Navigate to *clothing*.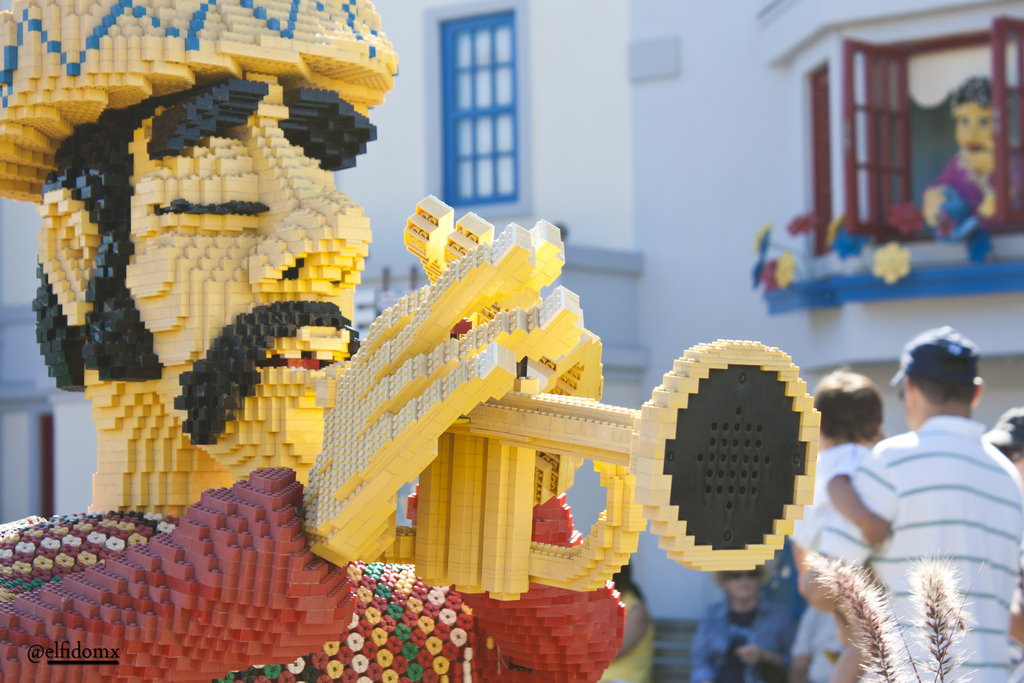
Navigation target: box(690, 597, 795, 682).
